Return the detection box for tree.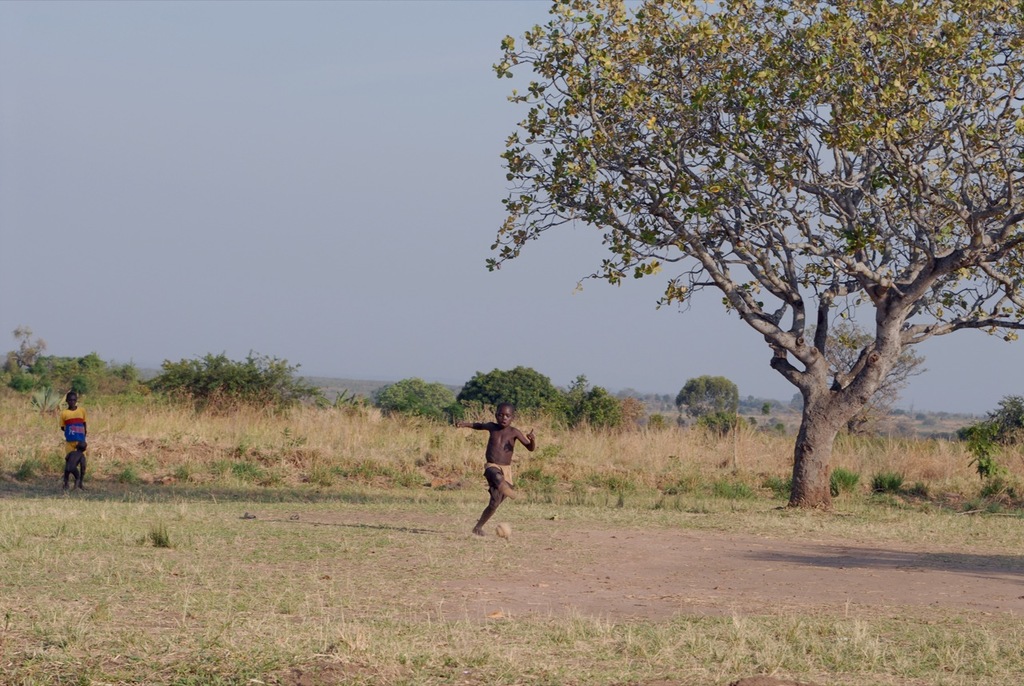
(960, 398, 1023, 451).
